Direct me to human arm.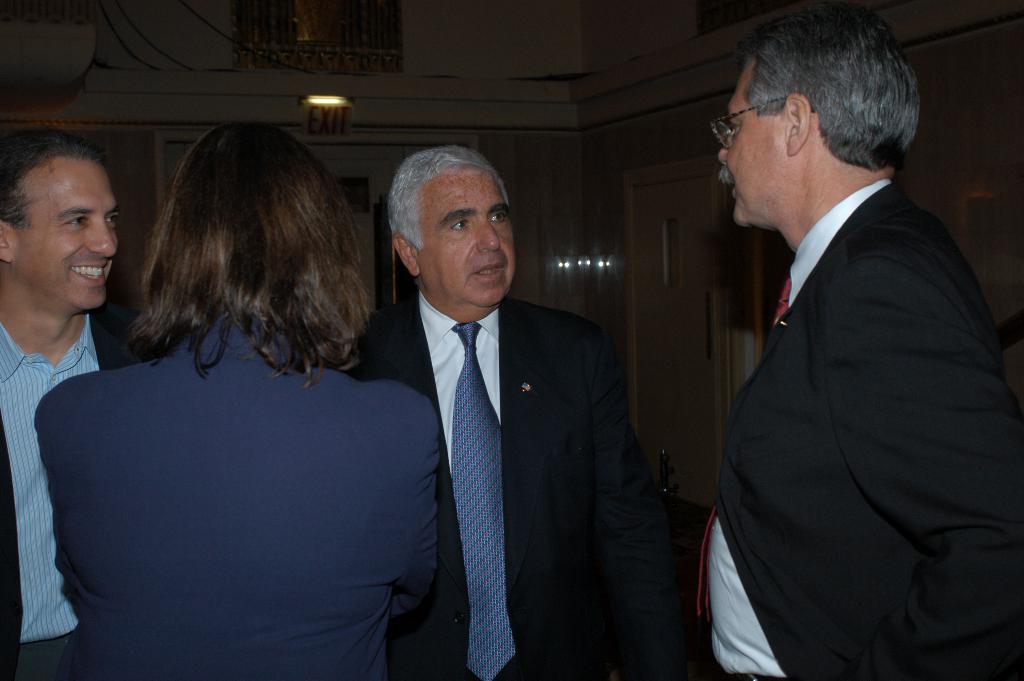
Direction: box=[842, 258, 1021, 680].
